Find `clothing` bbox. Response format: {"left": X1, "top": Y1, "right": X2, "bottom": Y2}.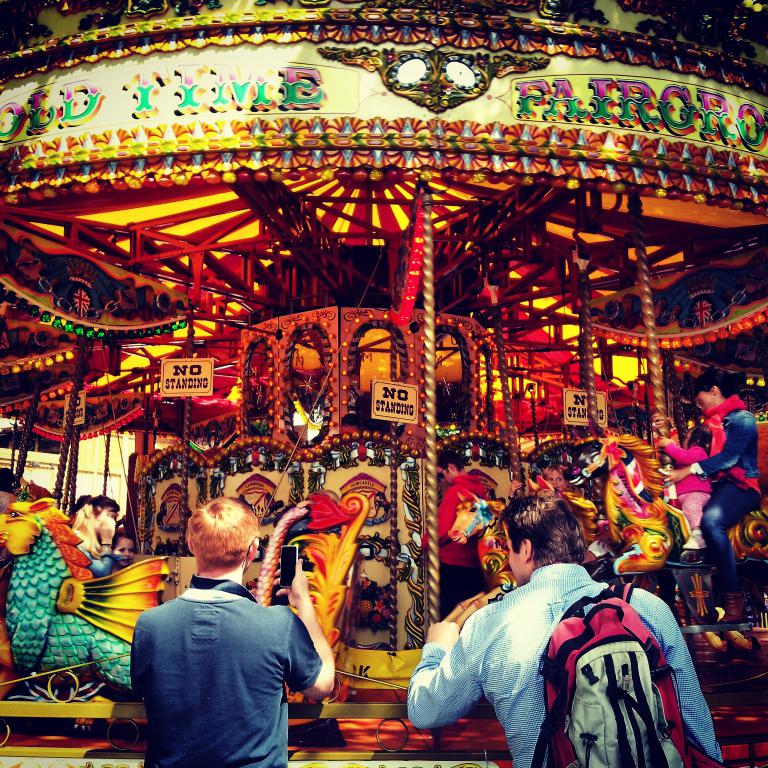
{"left": 660, "top": 439, "right": 712, "bottom": 552}.
